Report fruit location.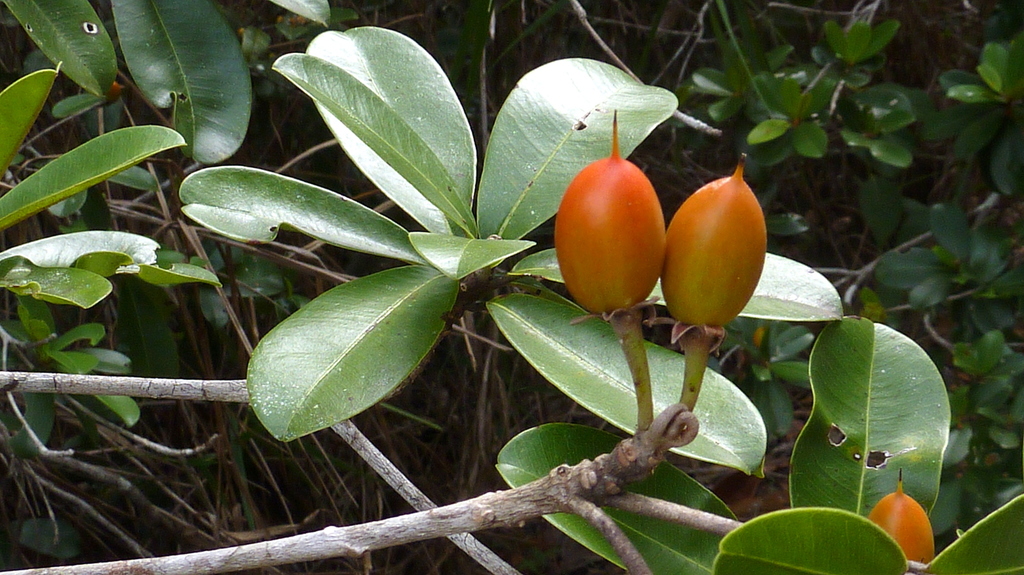
Report: rect(868, 468, 935, 564).
